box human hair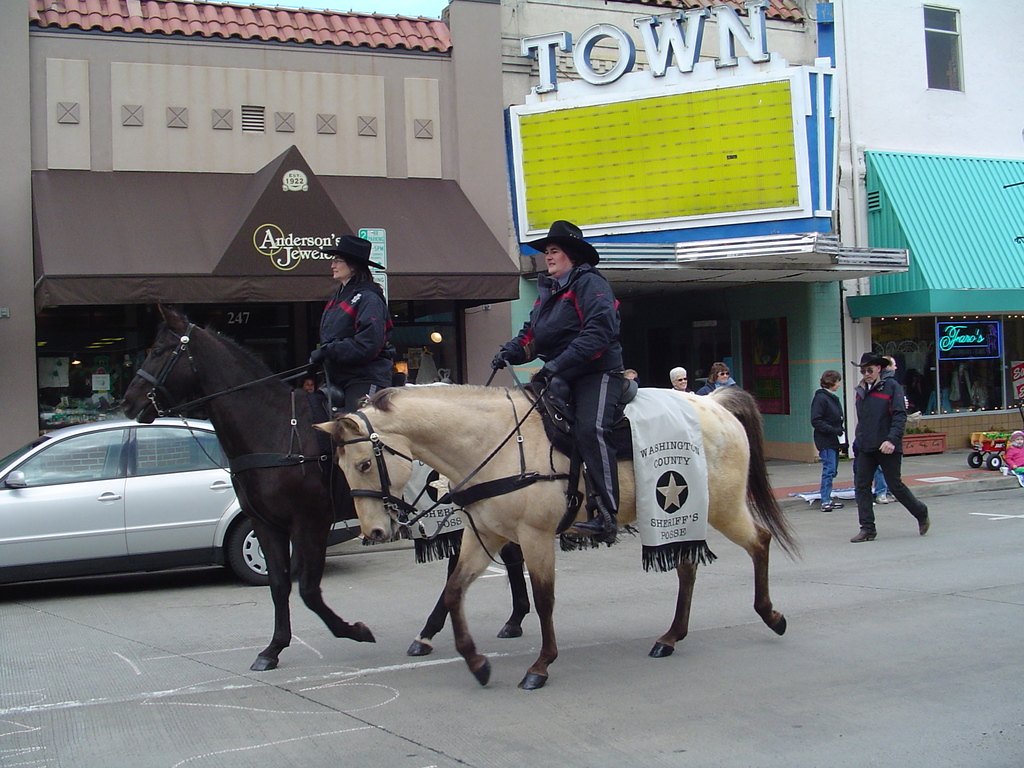
box=[342, 257, 377, 285]
